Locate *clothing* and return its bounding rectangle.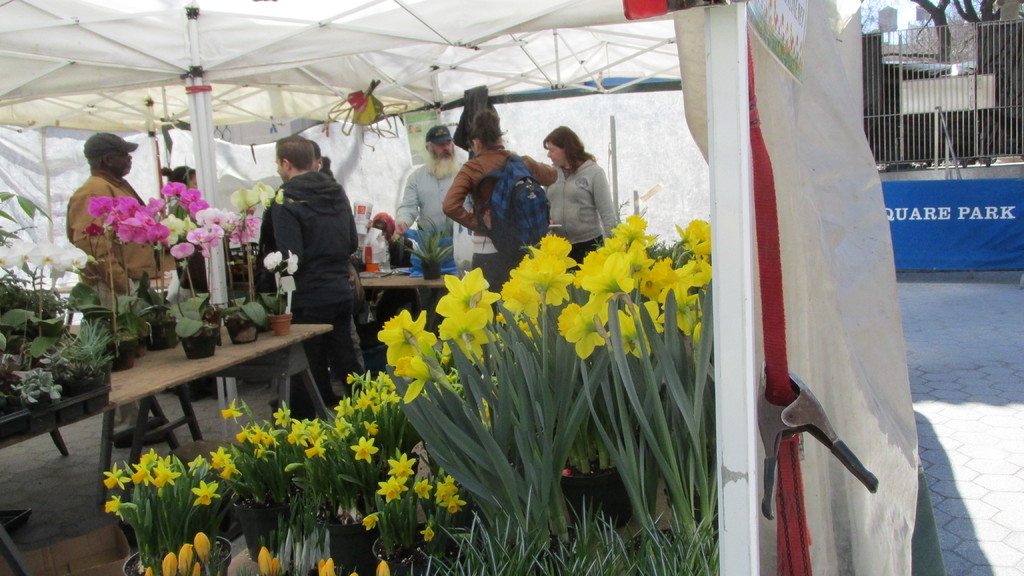
pyautogui.locateOnScreen(441, 149, 556, 238).
